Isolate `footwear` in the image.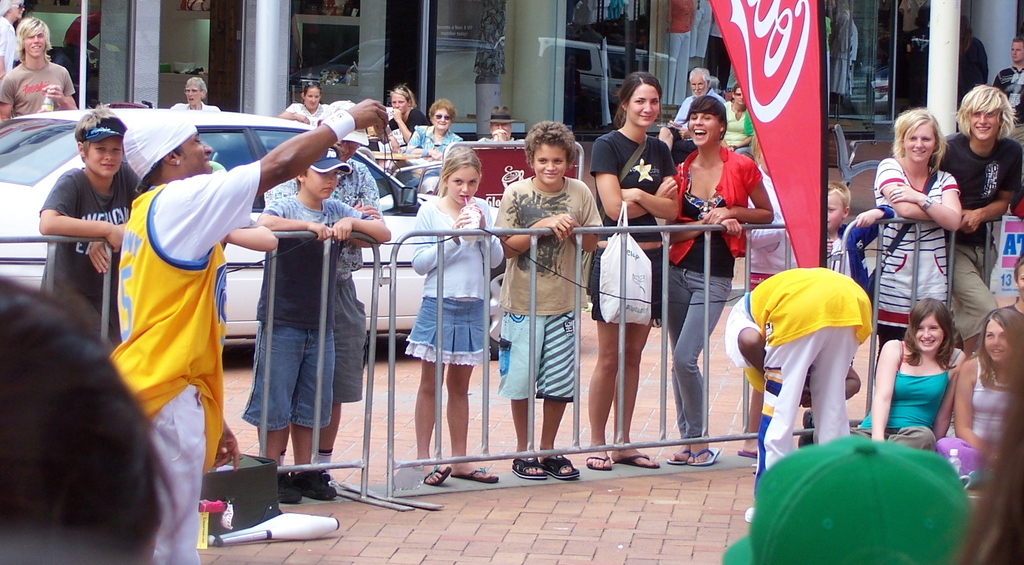
Isolated region: 538:452:580:478.
